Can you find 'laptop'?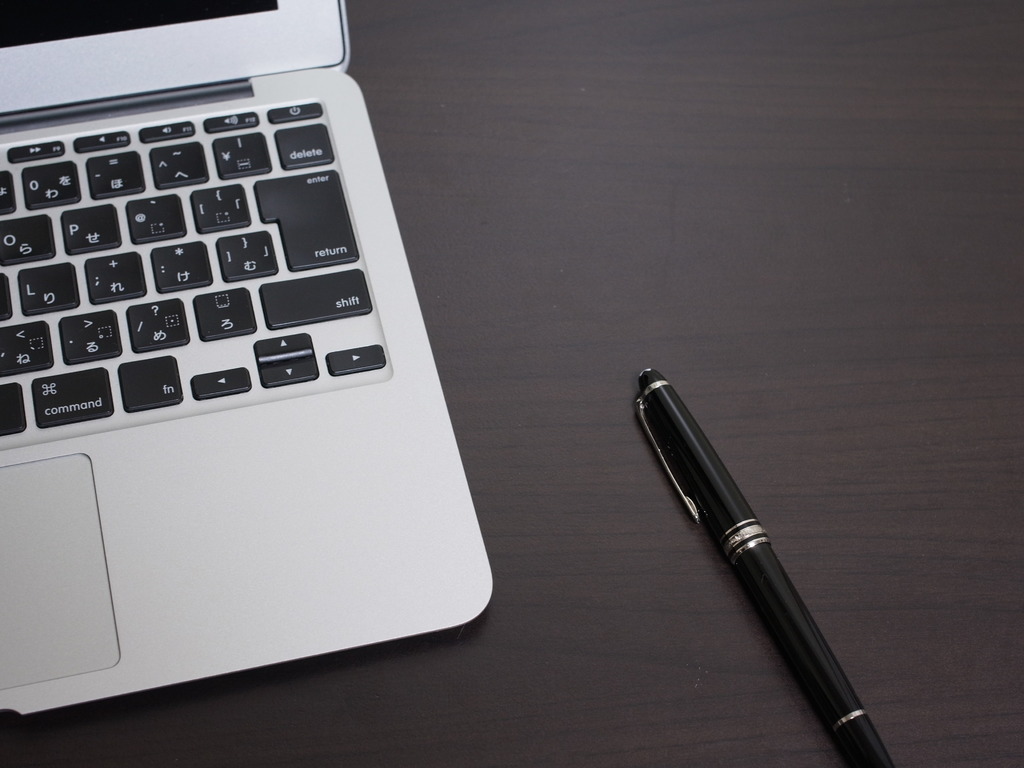
Yes, bounding box: [x1=0, y1=0, x2=467, y2=729].
